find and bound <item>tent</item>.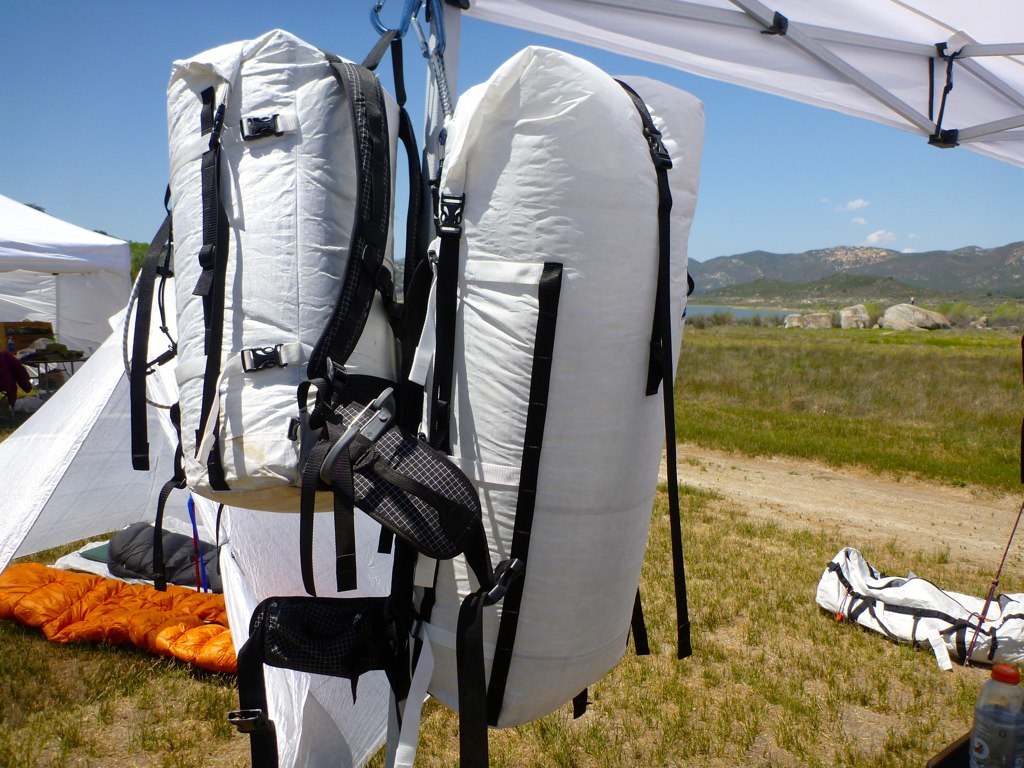
Bound: {"left": 0, "top": 245, "right": 254, "bottom": 590}.
